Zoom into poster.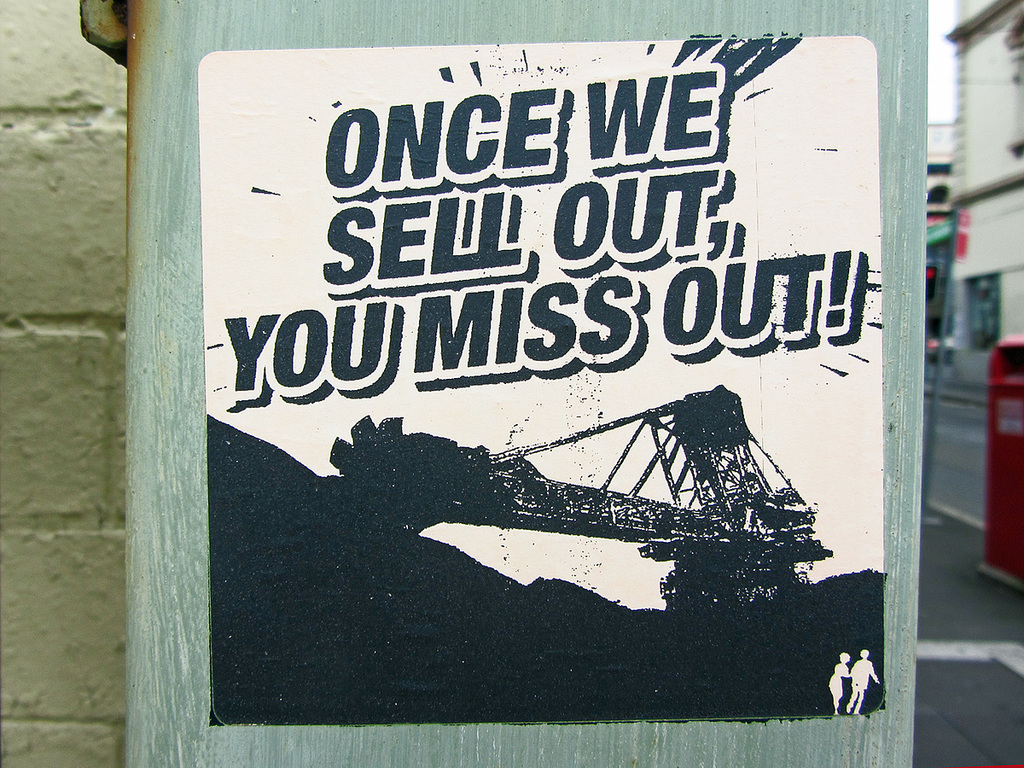
Zoom target: 195/31/889/728.
